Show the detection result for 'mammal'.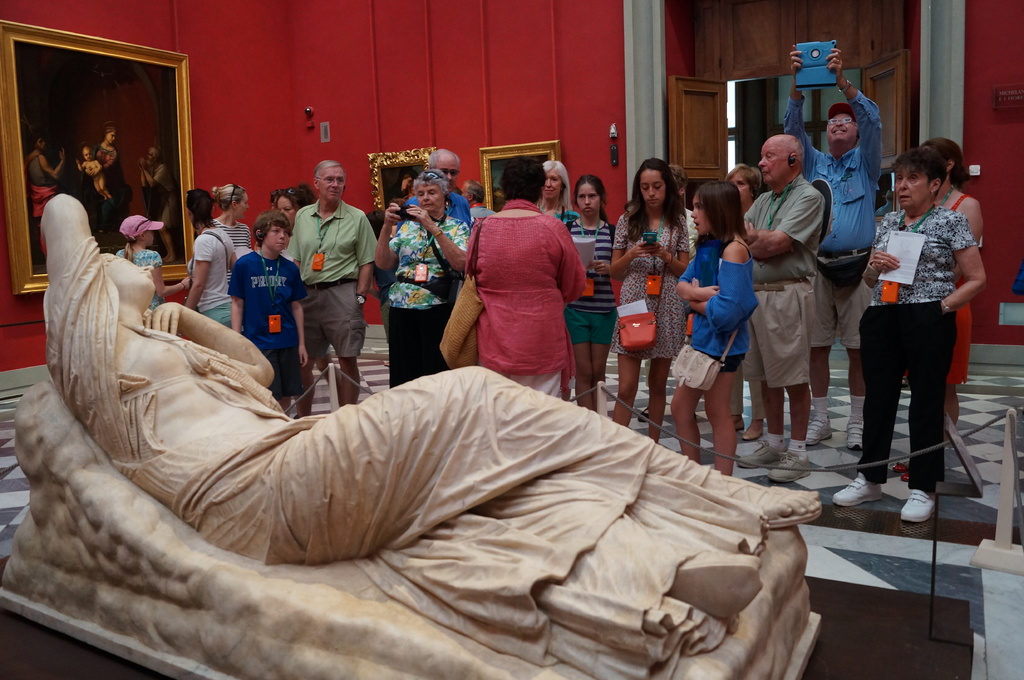
locate(611, 155, 692, 439).
